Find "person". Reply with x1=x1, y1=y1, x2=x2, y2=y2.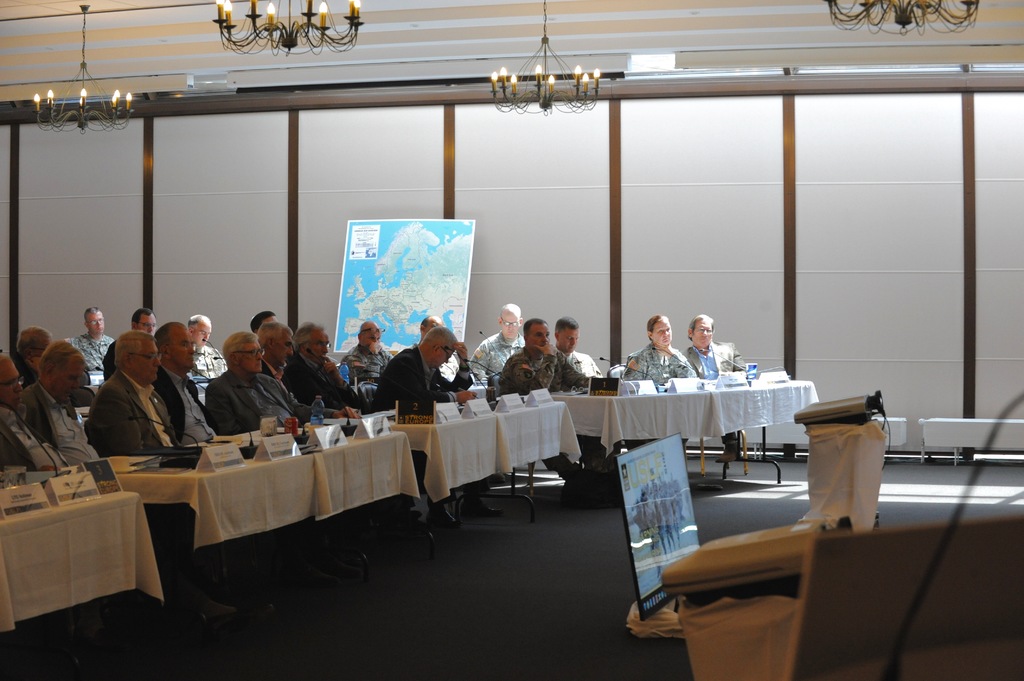
x1=467, y1=296, x2=527, y2=384.
